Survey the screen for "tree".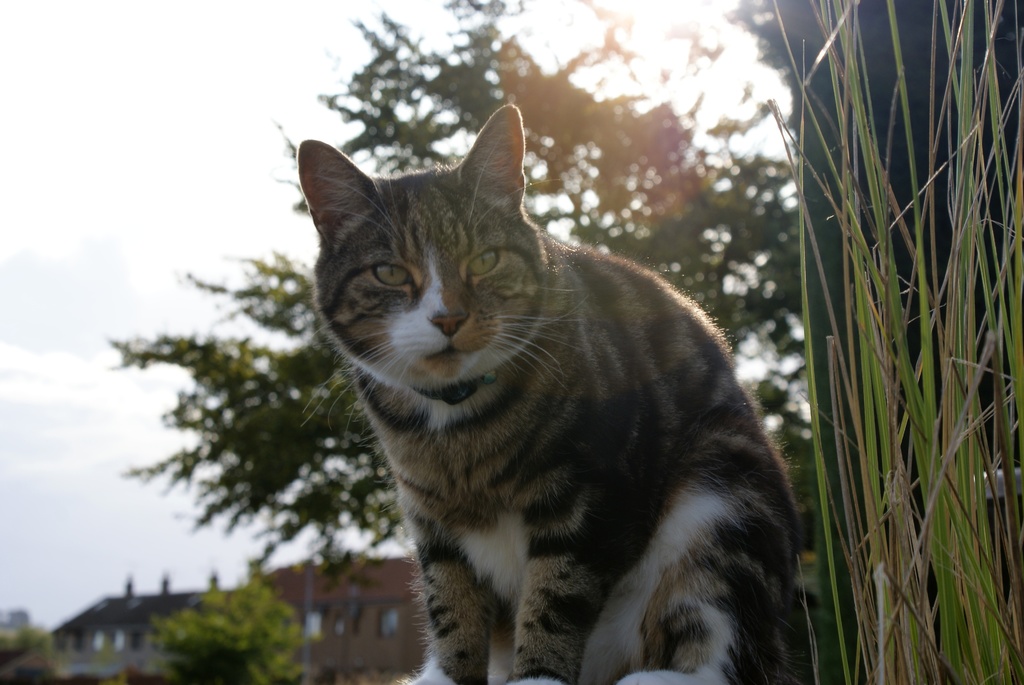
Survey found: bbox=(141, 574, 307, 684).
